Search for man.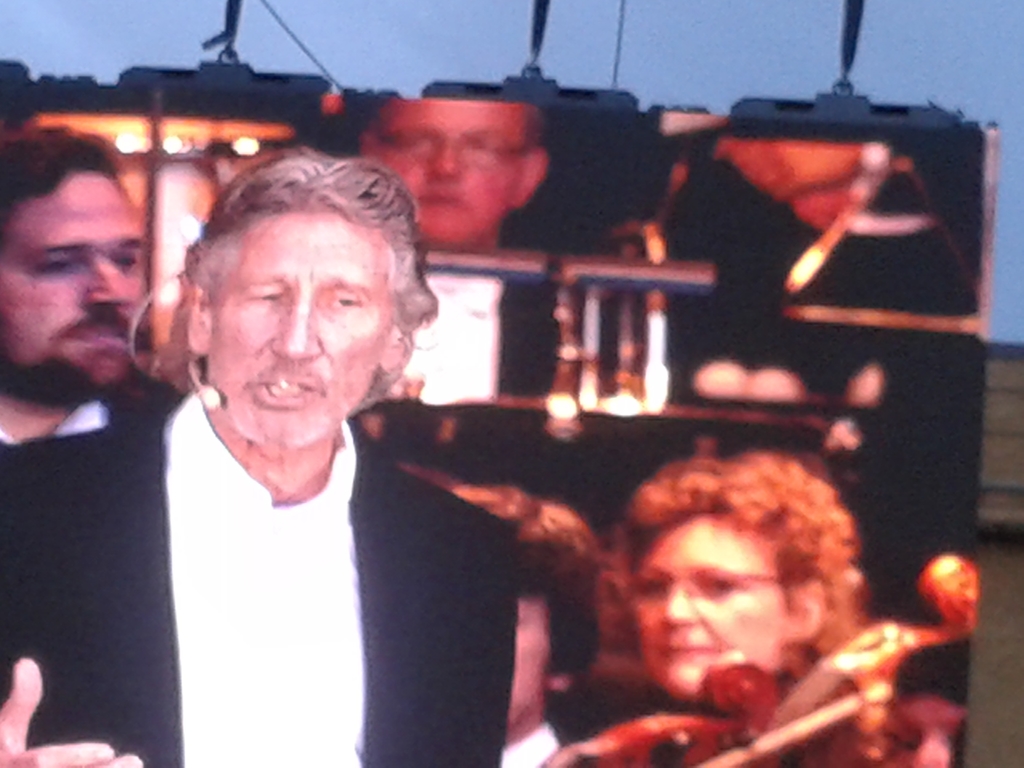
Found at [0,116,186,449].
